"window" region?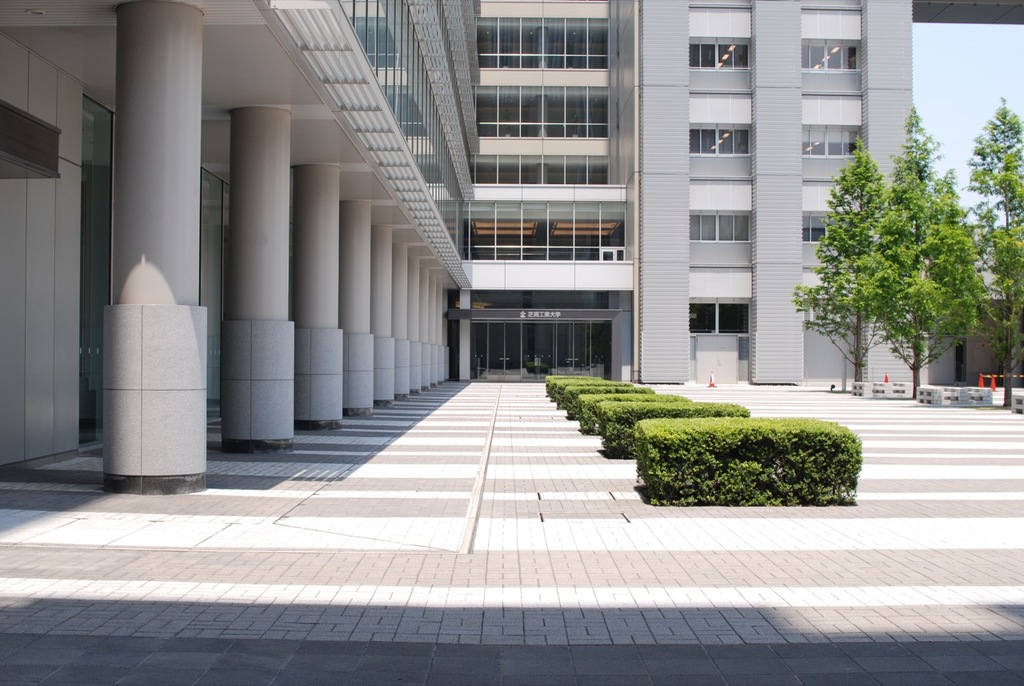
Rect(805, 207, 856, 238)
